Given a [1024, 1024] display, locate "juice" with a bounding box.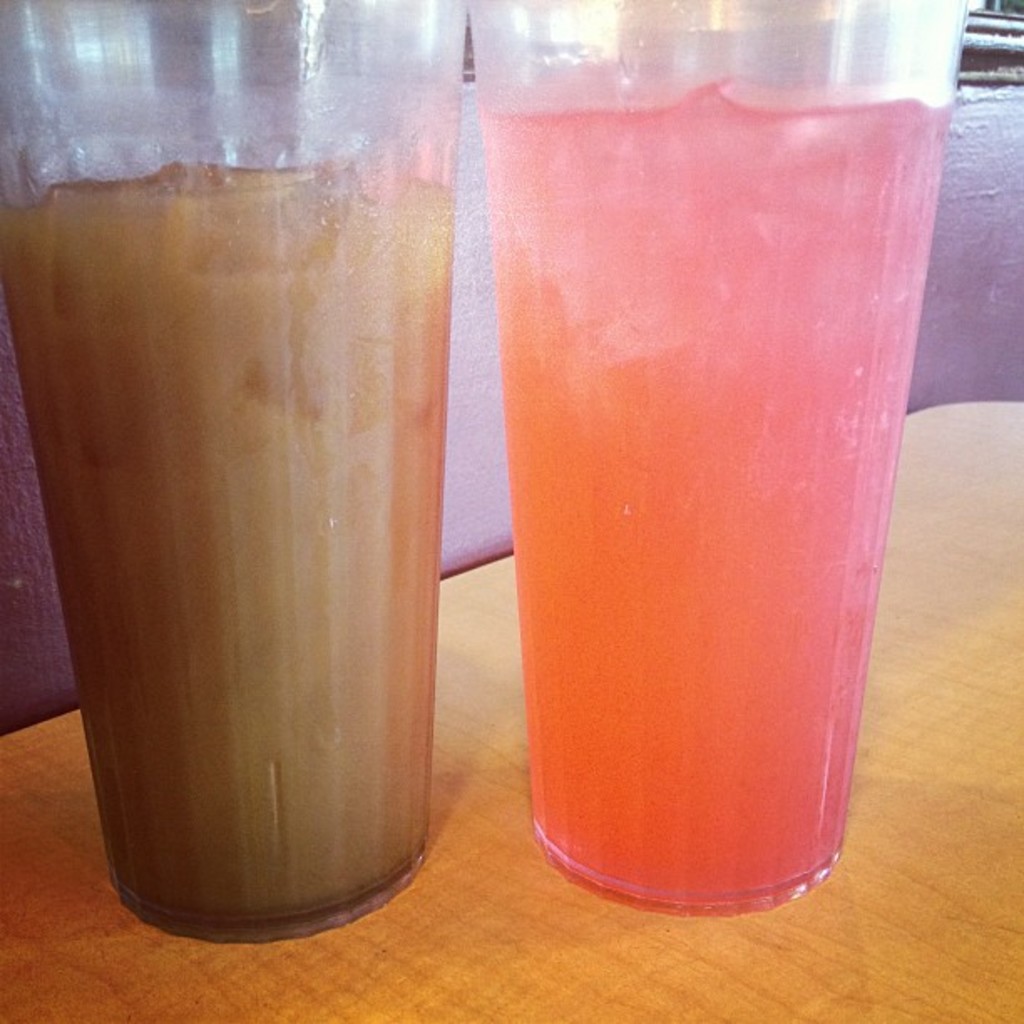
Located: [x1=475, y1=65, x2=955, y2=917].
